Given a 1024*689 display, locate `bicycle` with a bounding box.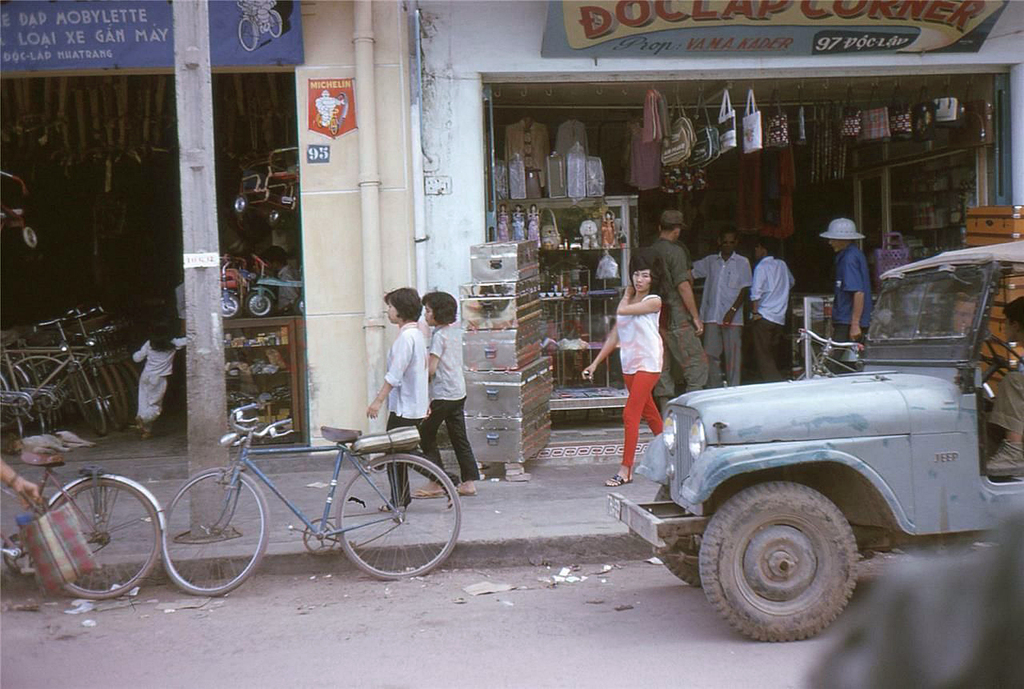
Located: (x1=0, y1=307, x2=110, y2=438).
